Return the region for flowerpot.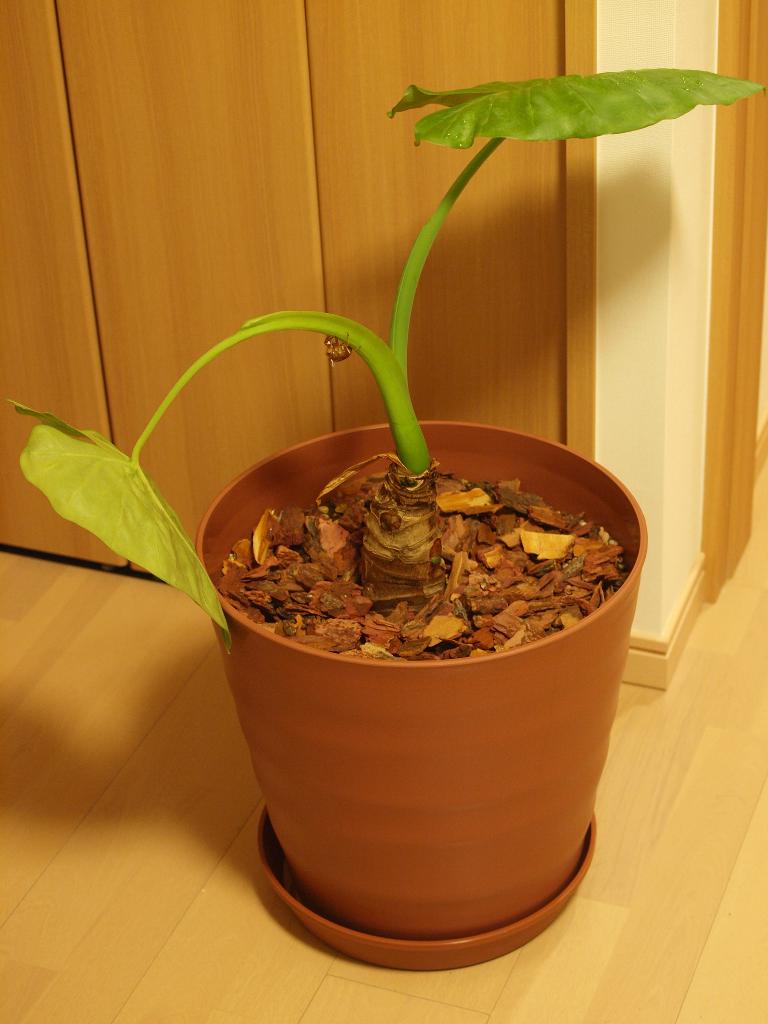
detection(179, 428, 652, 956).
